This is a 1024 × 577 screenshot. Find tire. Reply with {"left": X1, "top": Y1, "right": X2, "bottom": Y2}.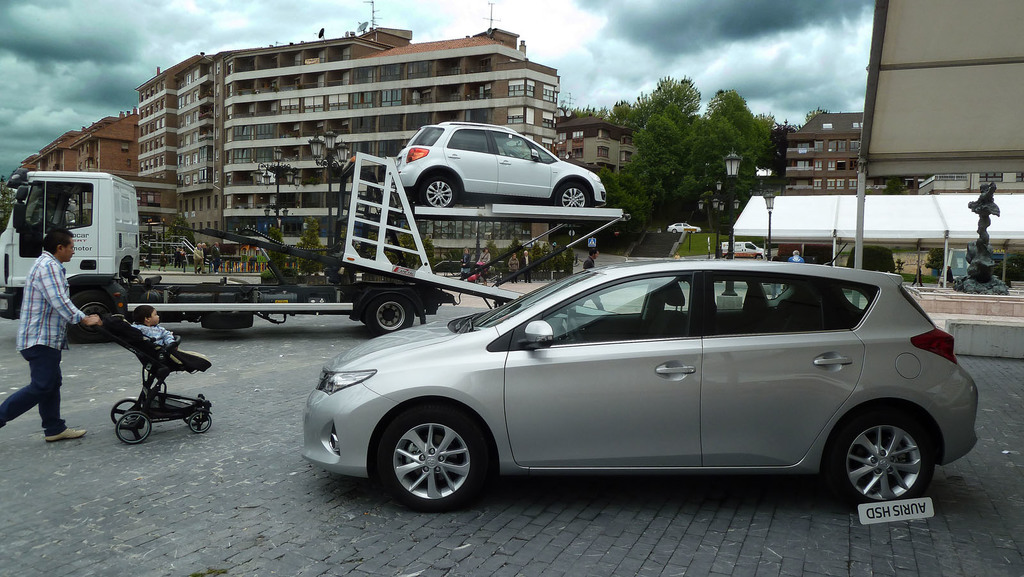
{"left": 672, "top": 231, "right": 677, "bottom": 236}.
